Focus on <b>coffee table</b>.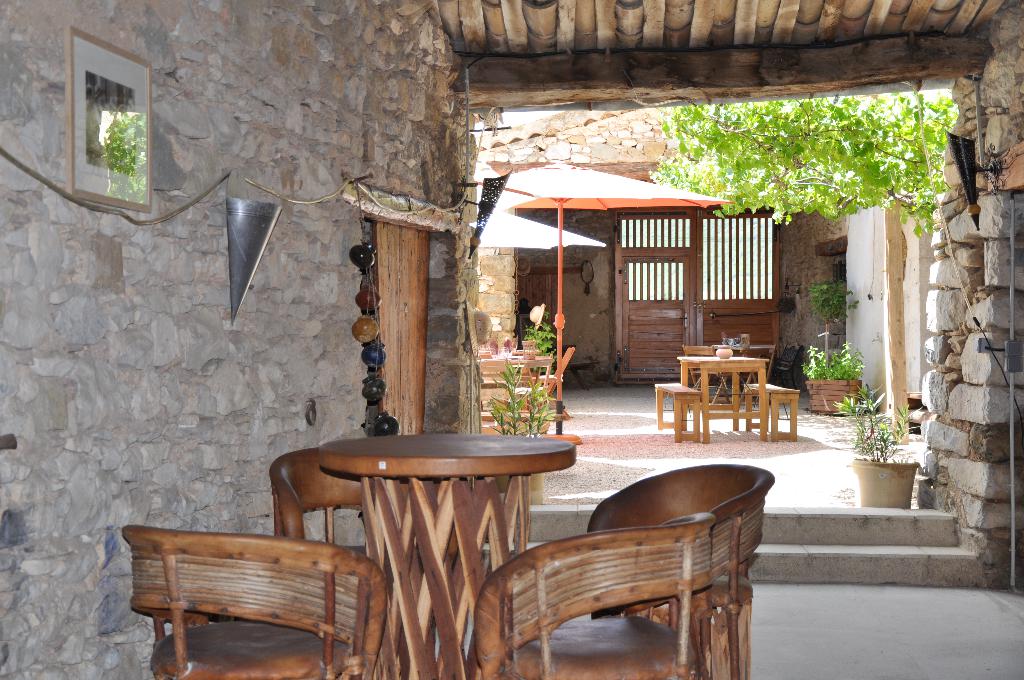
Focused at BBox(671, 353, 769, 442).
